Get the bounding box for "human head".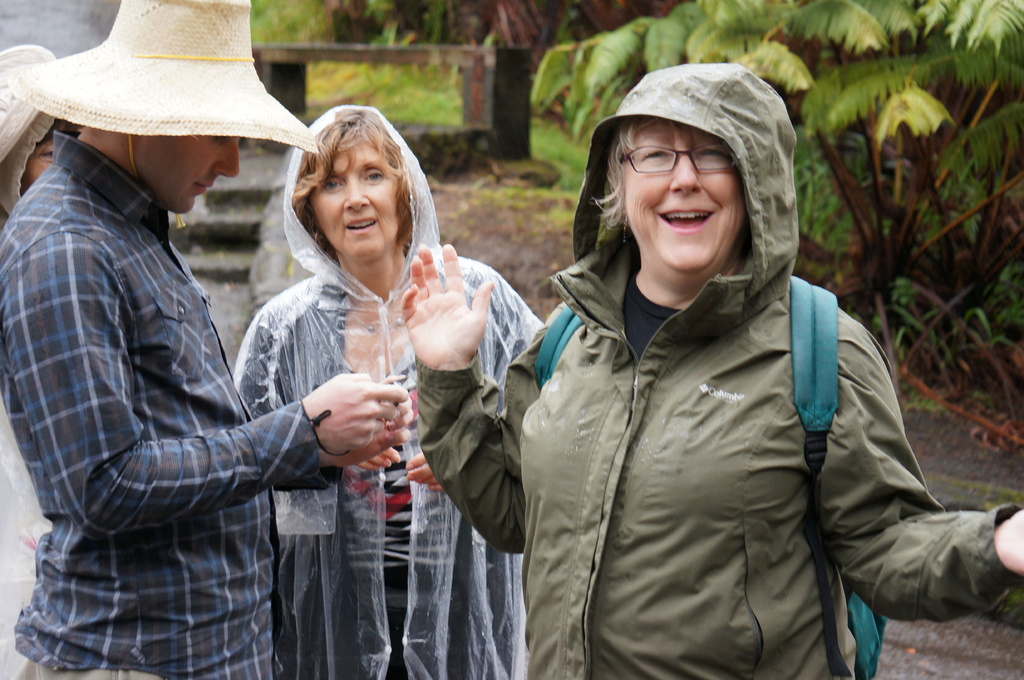
(0, 42, 71, 222).
